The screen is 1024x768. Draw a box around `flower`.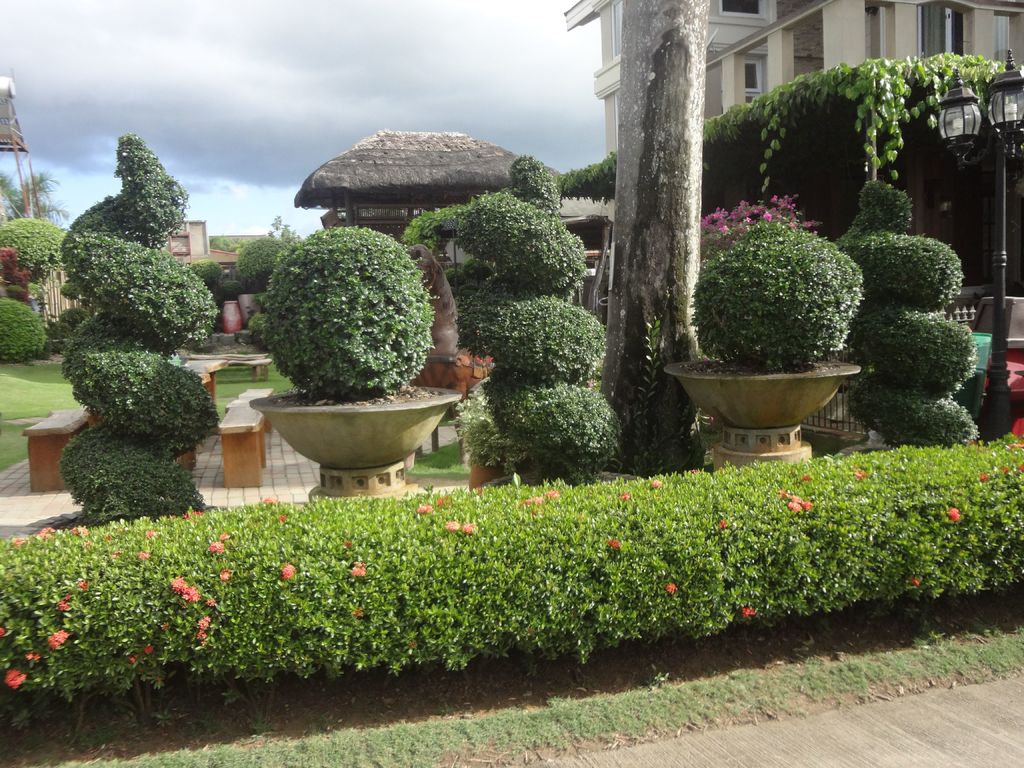
BBox(522, 496, 542, 506).
